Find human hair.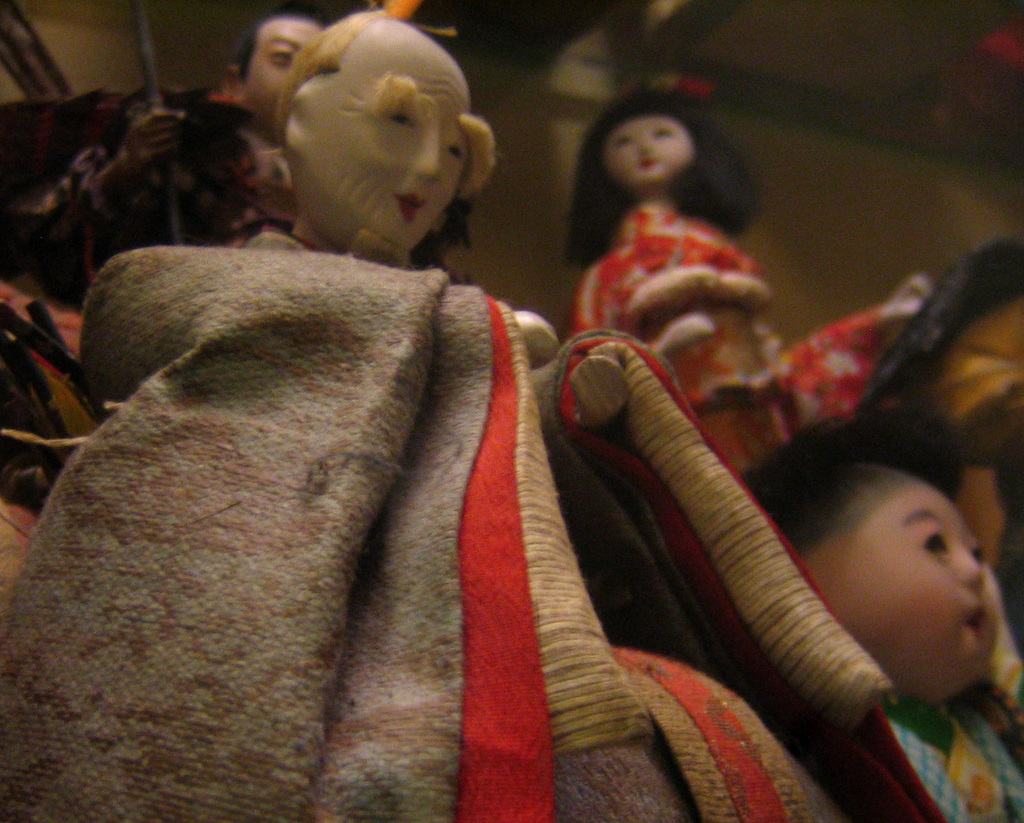
[left=229, top=9, right=329, bottom=83].
